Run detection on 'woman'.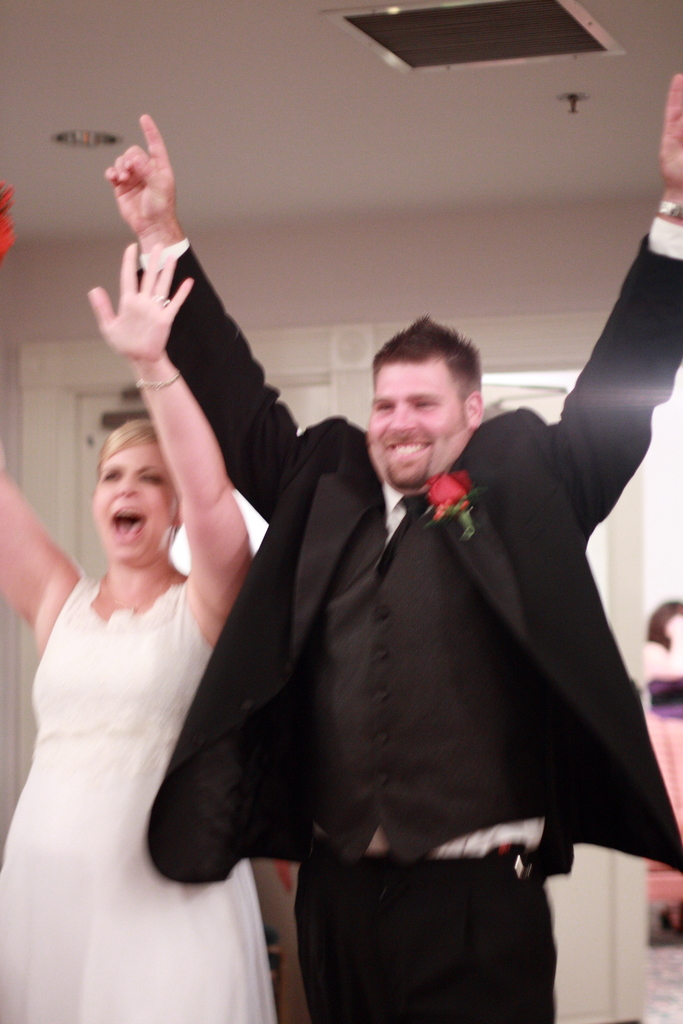
Result: bbox=[634, 584, 682, 811].
